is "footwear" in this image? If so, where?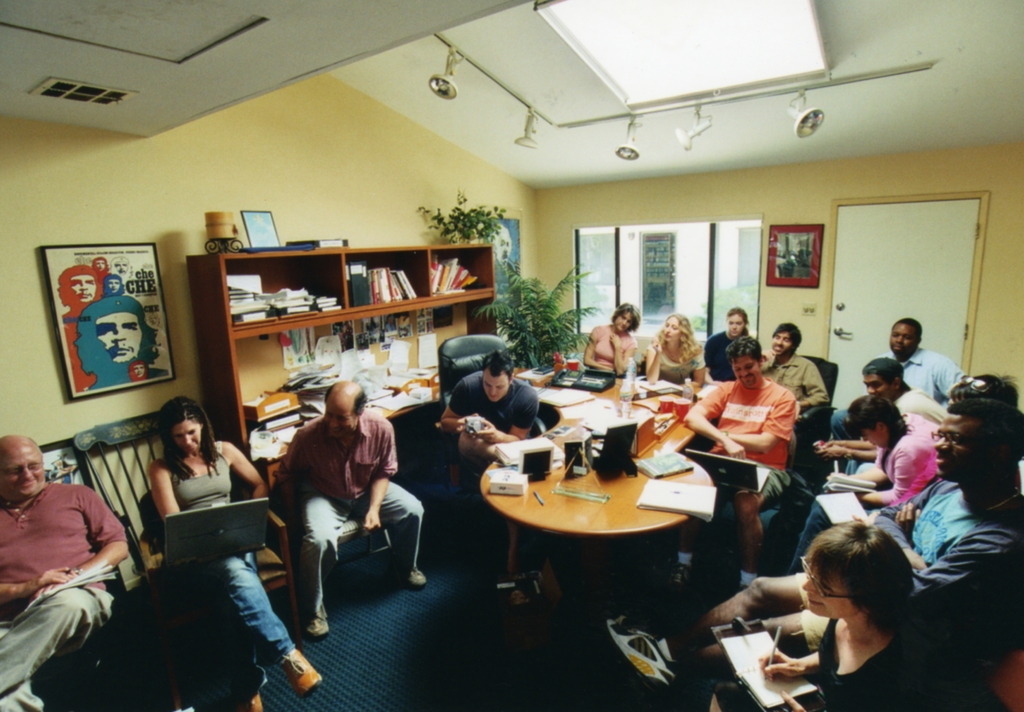
Yes, at rect(244, 696, 260, 711).
